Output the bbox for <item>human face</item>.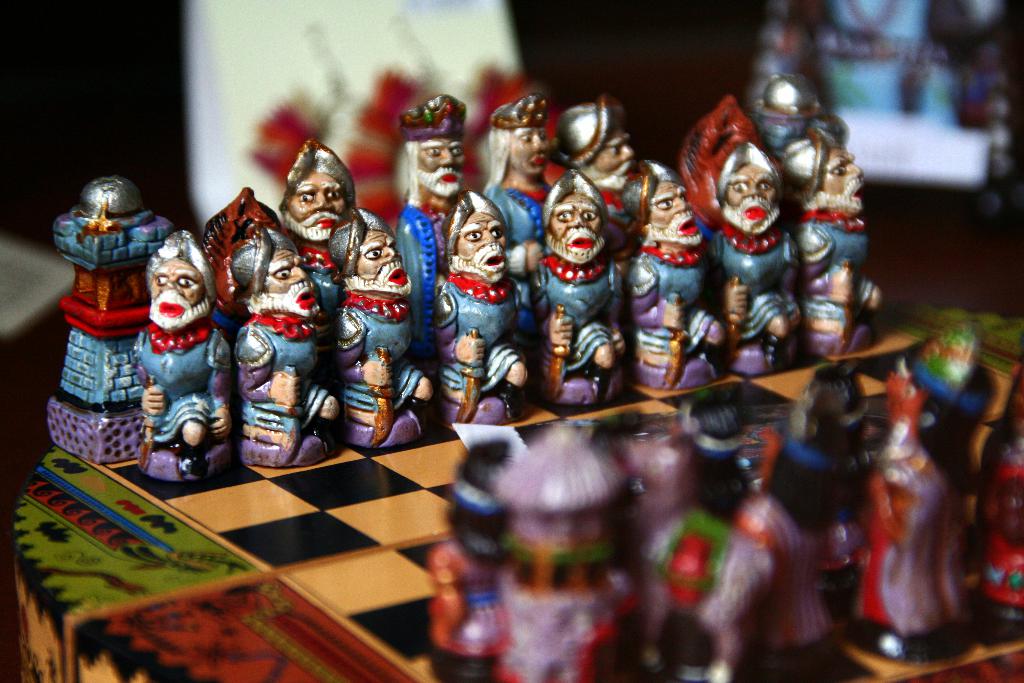
select_region(544, 192, 604, 265).
